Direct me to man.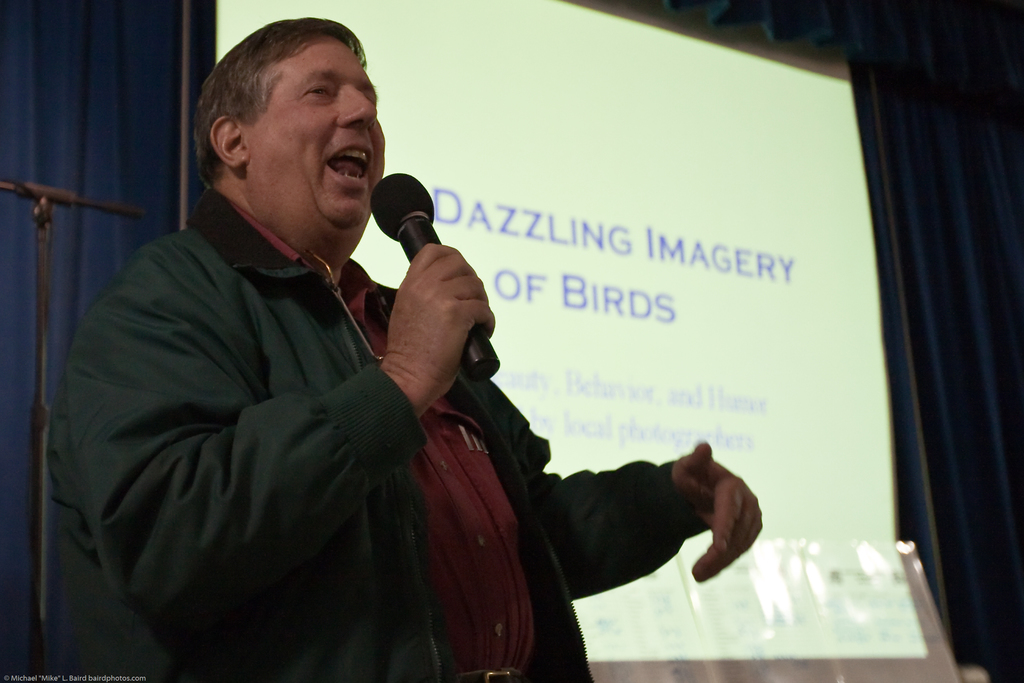
Direction: left=93, top=97, right=775, bottom=661.
